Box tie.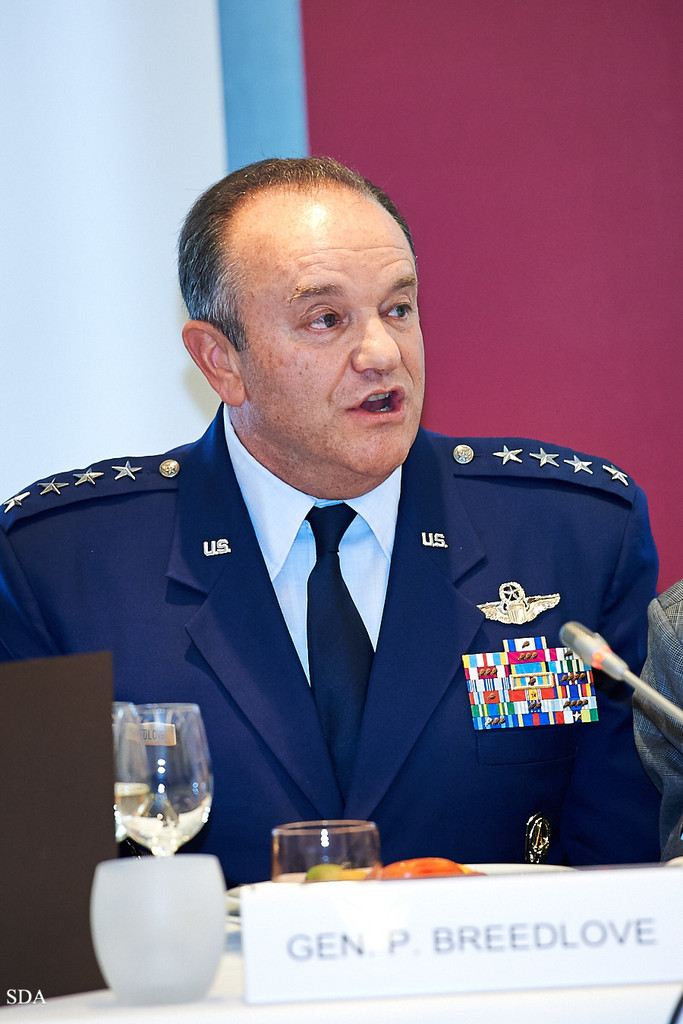
[x1=306, y1=499, x2=378, y2=814].
